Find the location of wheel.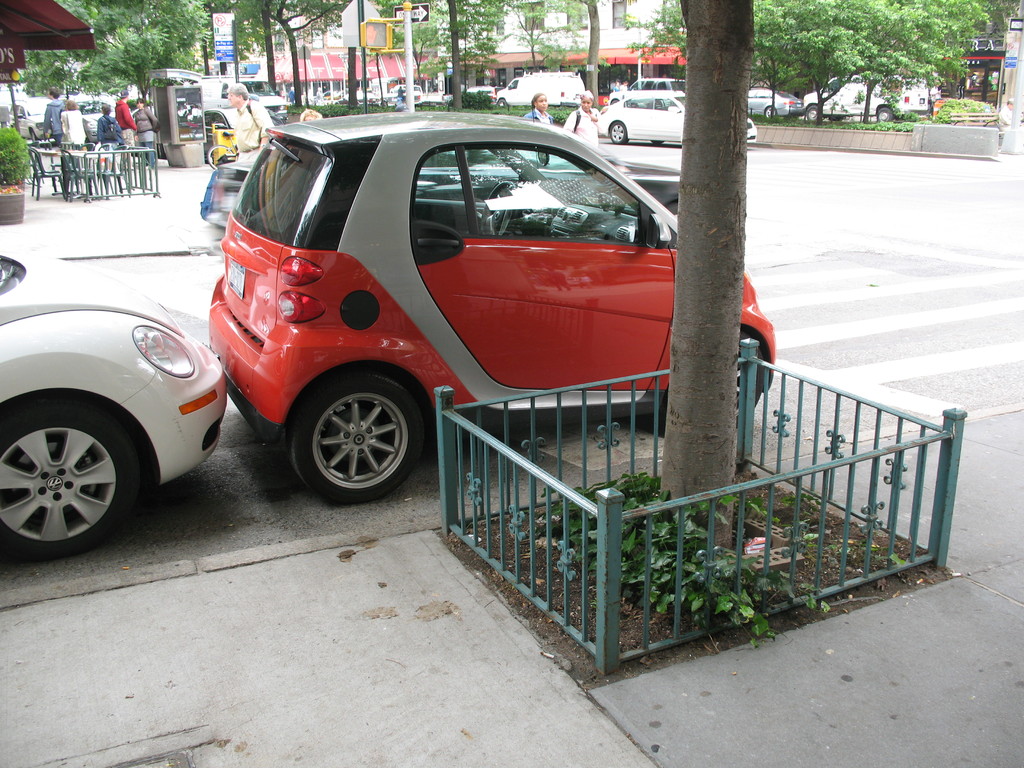
Location: [611,99,618,104].
